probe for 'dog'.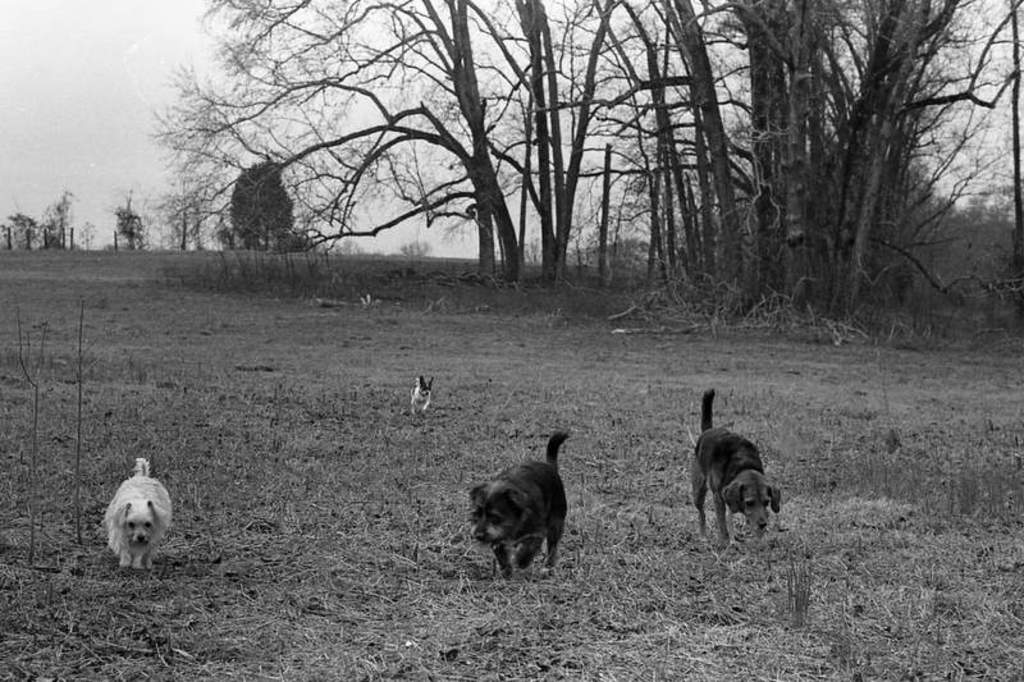
Probe result: pyautogui.locateOnScreen(691, 392, 783, 550).
